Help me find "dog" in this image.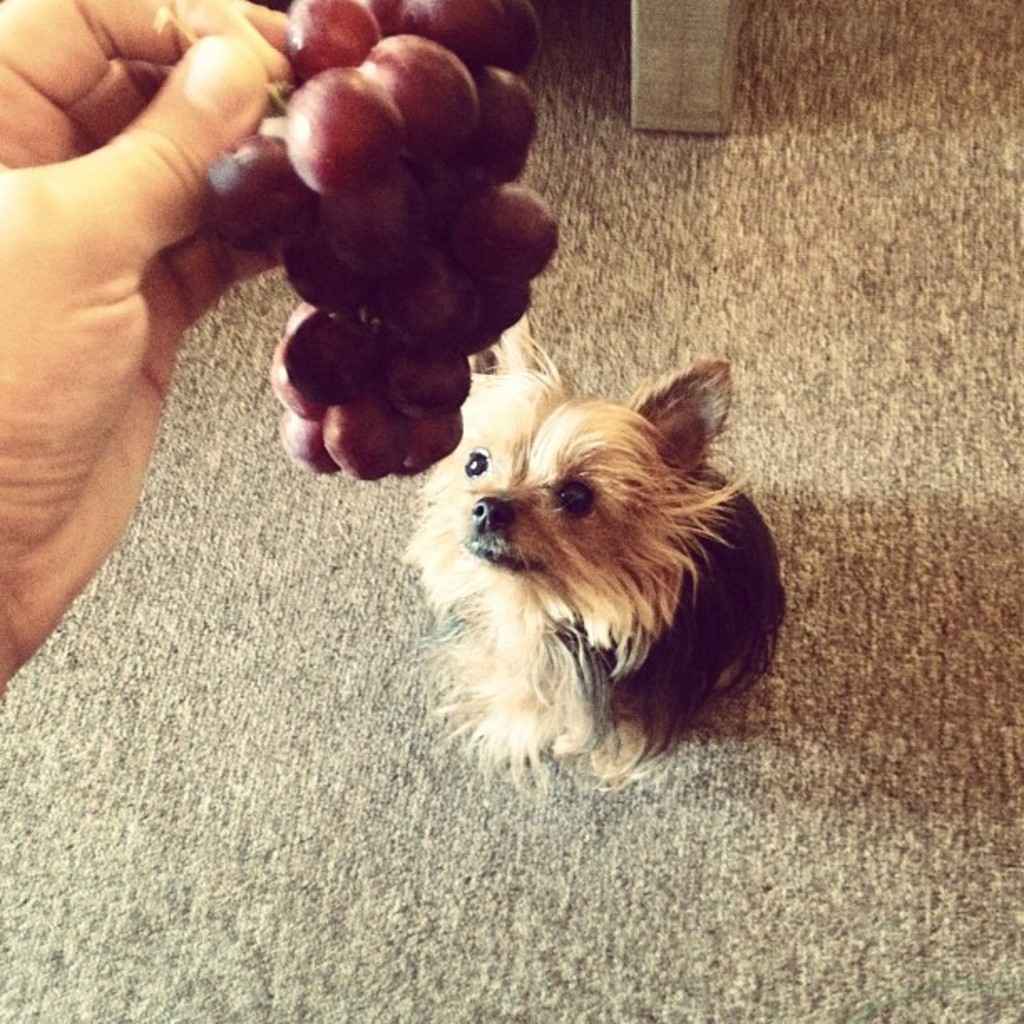
Found it: (left=381, top=300, right=801, bottom=806).
